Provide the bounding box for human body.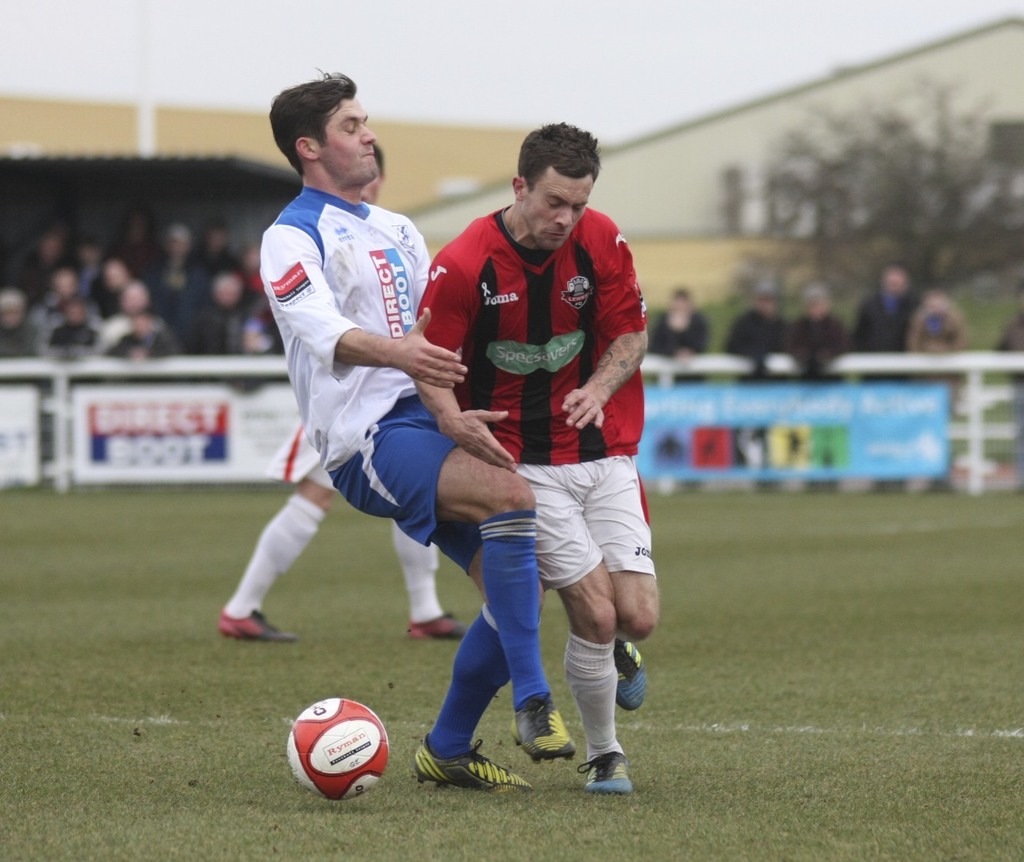
region(717, 286, 796, 499).
